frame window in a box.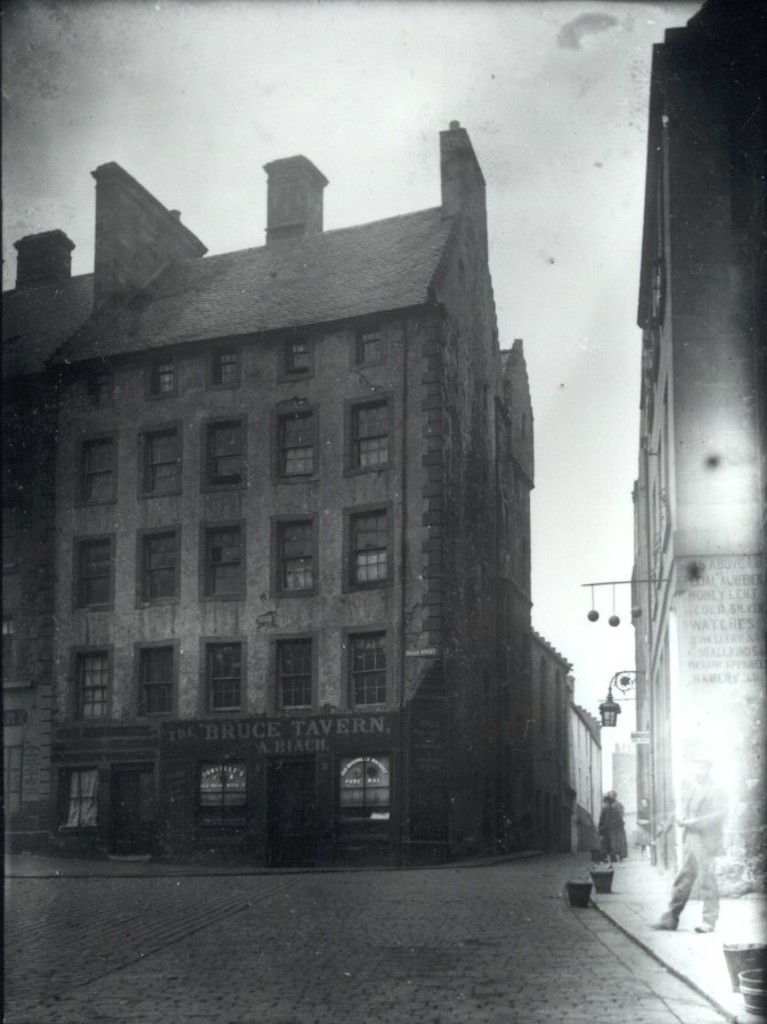
bbox=[201, 517, 247, 599].
